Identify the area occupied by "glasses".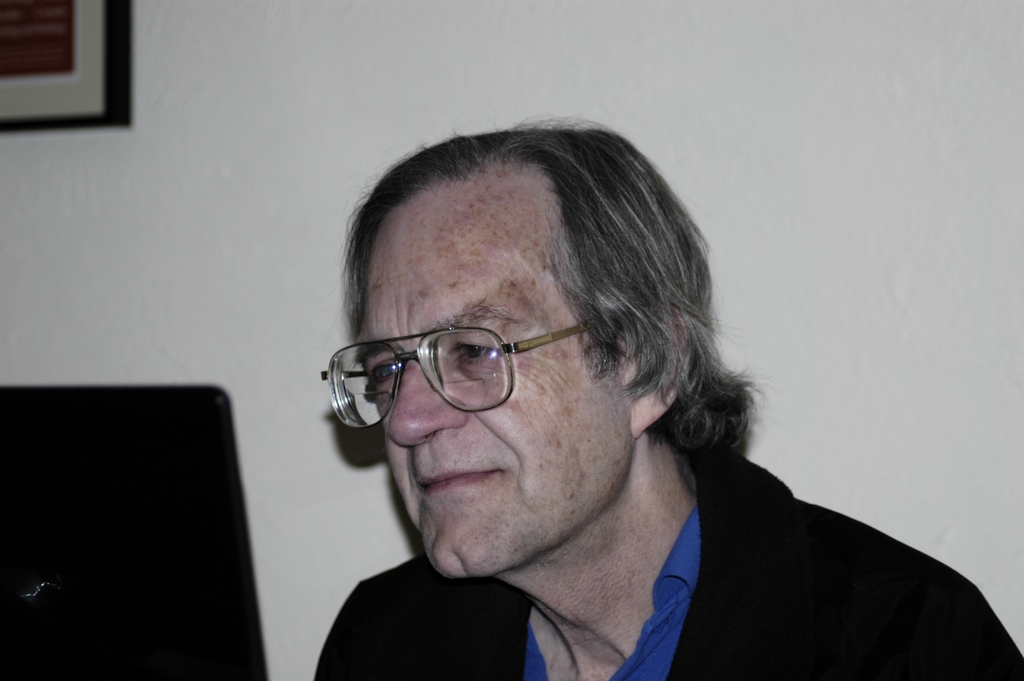
Area: 319,312,604,423.
